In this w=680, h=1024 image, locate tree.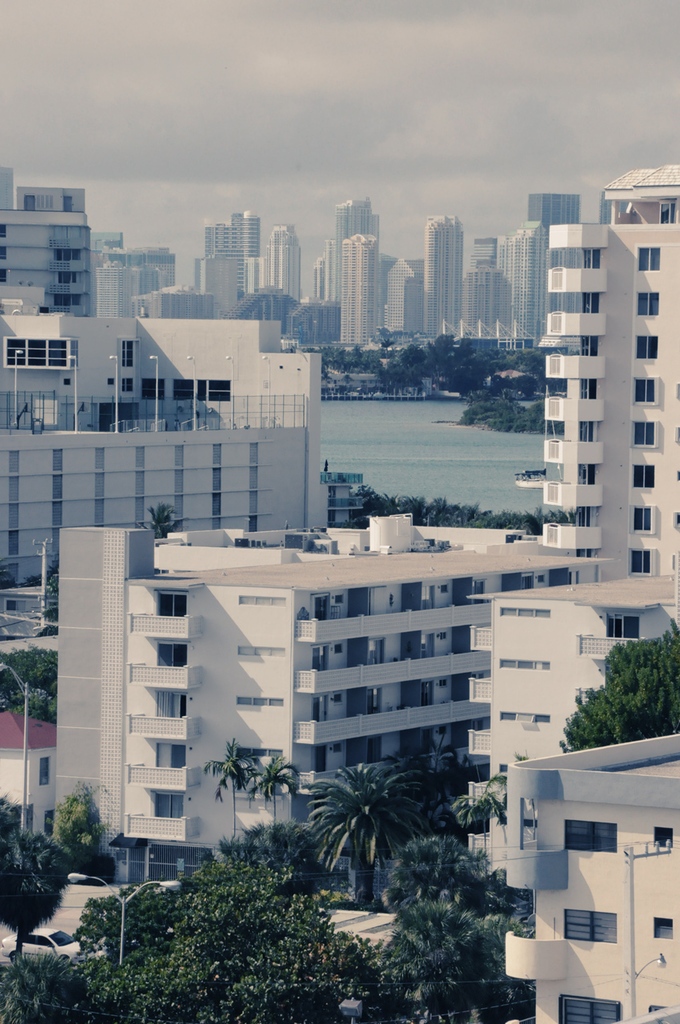
Bounding box: BBox(50, 782, 101, 874).
